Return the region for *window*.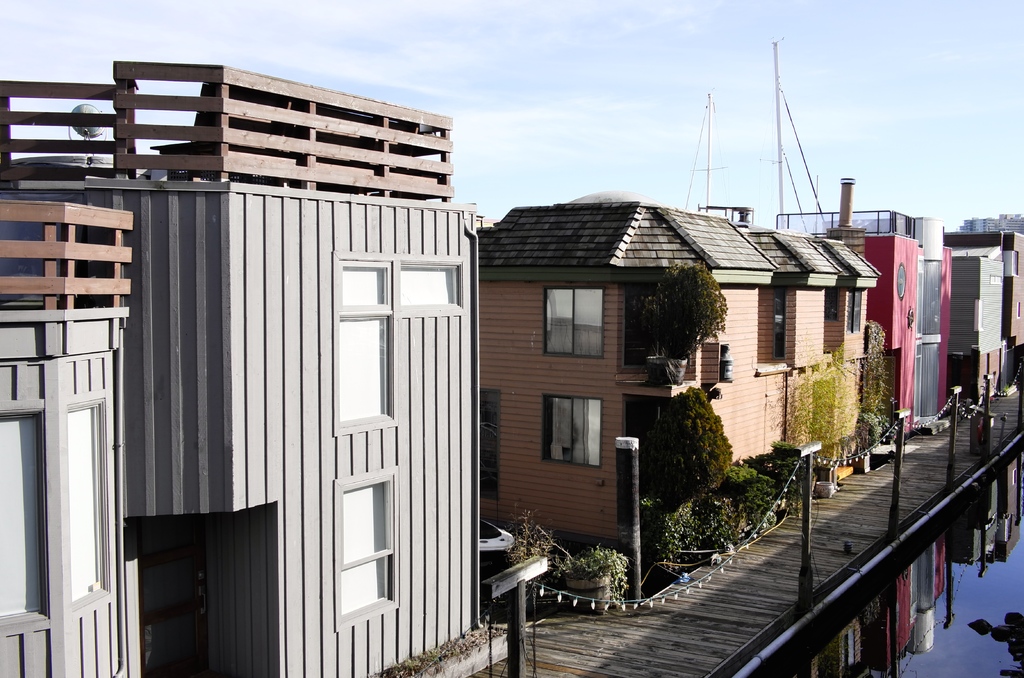
box=[537, 283, 604, 360].
